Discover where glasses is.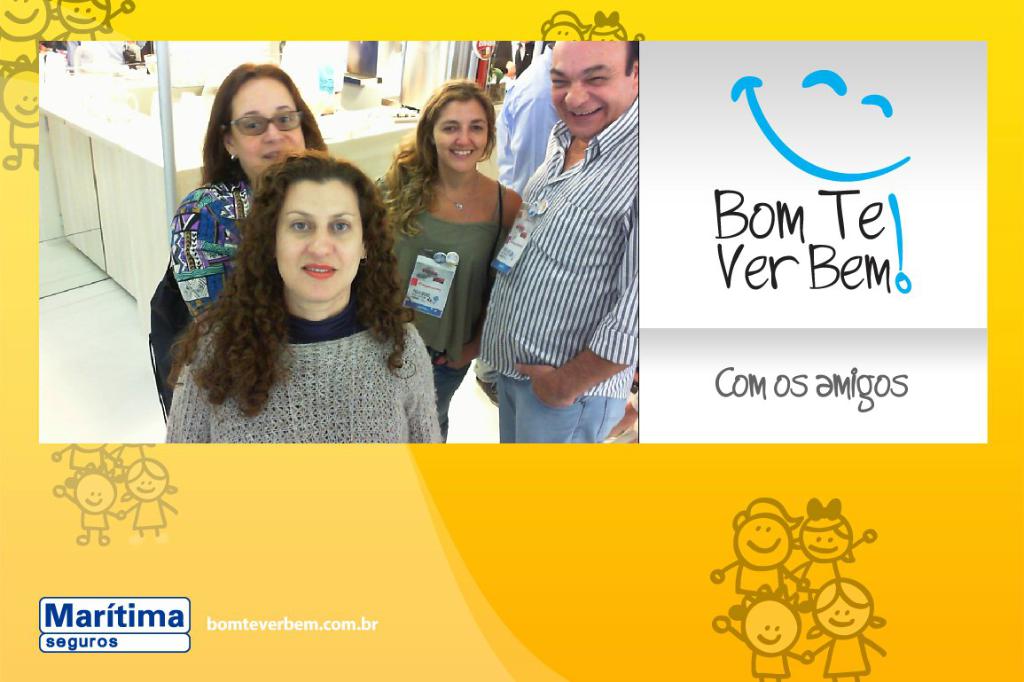
Discovered at 219,106,303,138.
